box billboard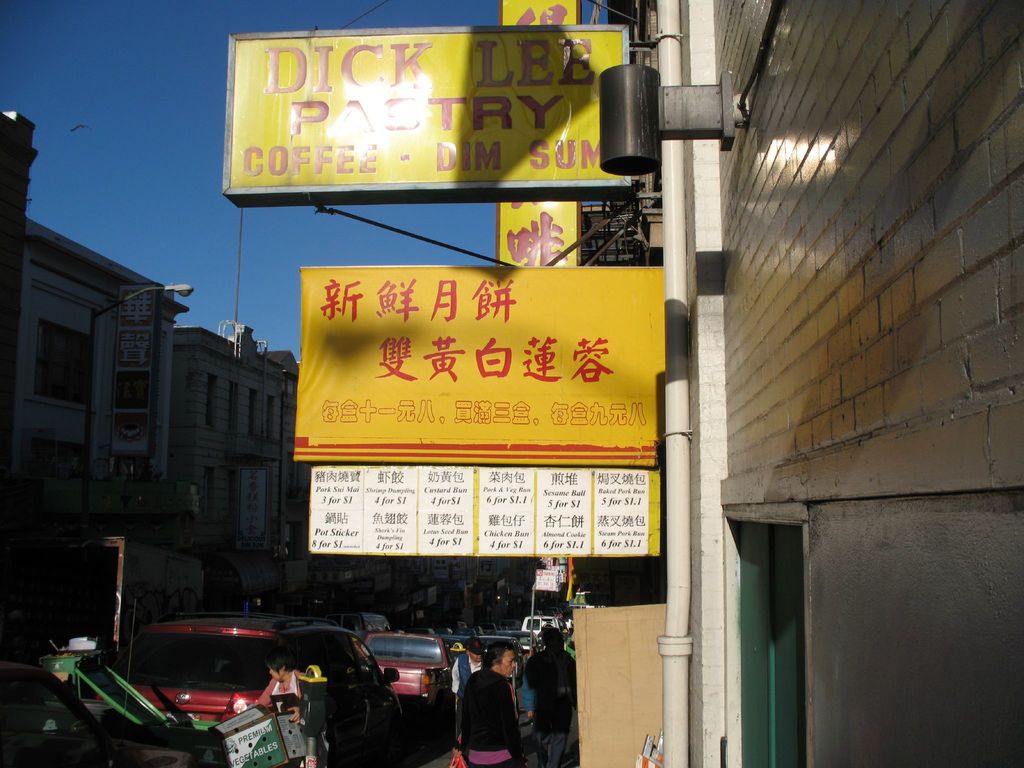
select_region(218, 26, 655, 235)
